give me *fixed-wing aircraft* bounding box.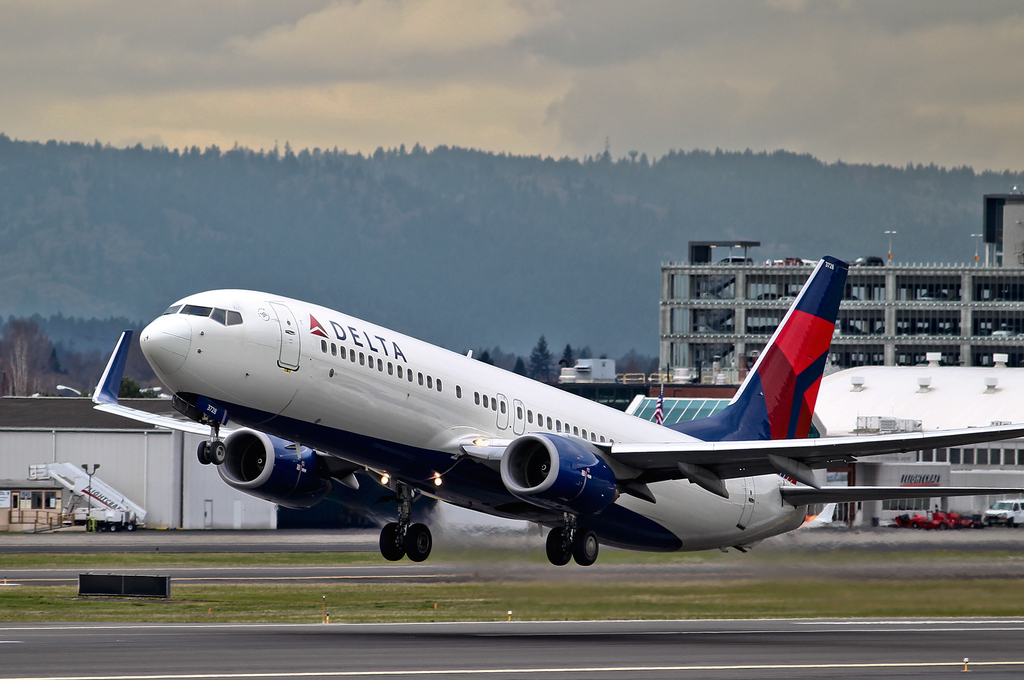
91/254/1023/566.
